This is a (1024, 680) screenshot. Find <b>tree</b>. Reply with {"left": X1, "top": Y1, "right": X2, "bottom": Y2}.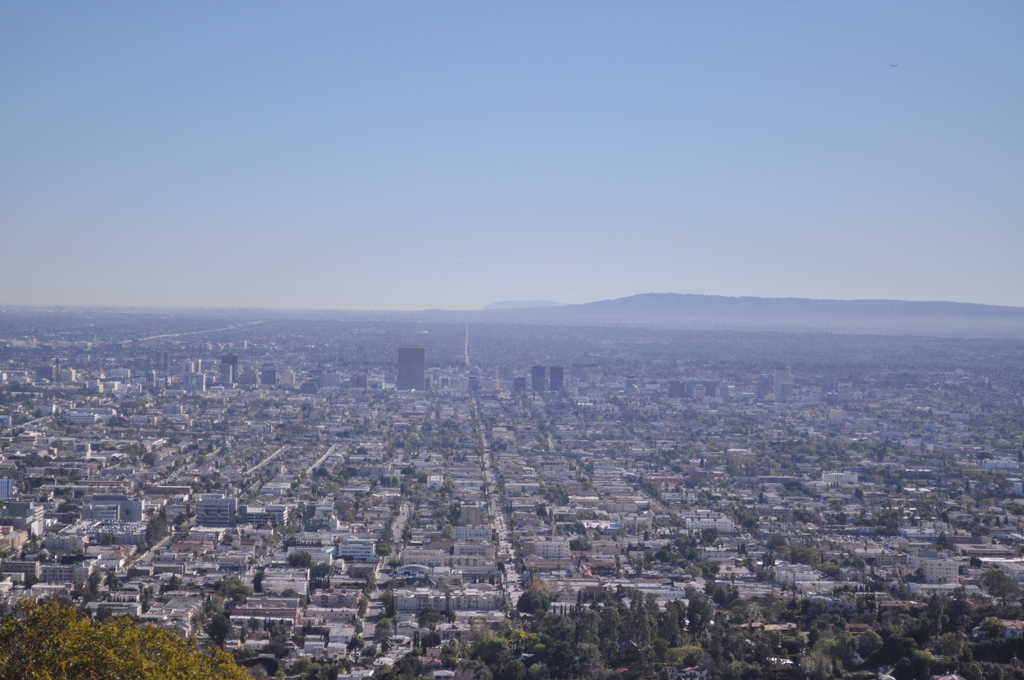
{"left": 492, "top": 462, "right": 499, "bottom": 473}.
